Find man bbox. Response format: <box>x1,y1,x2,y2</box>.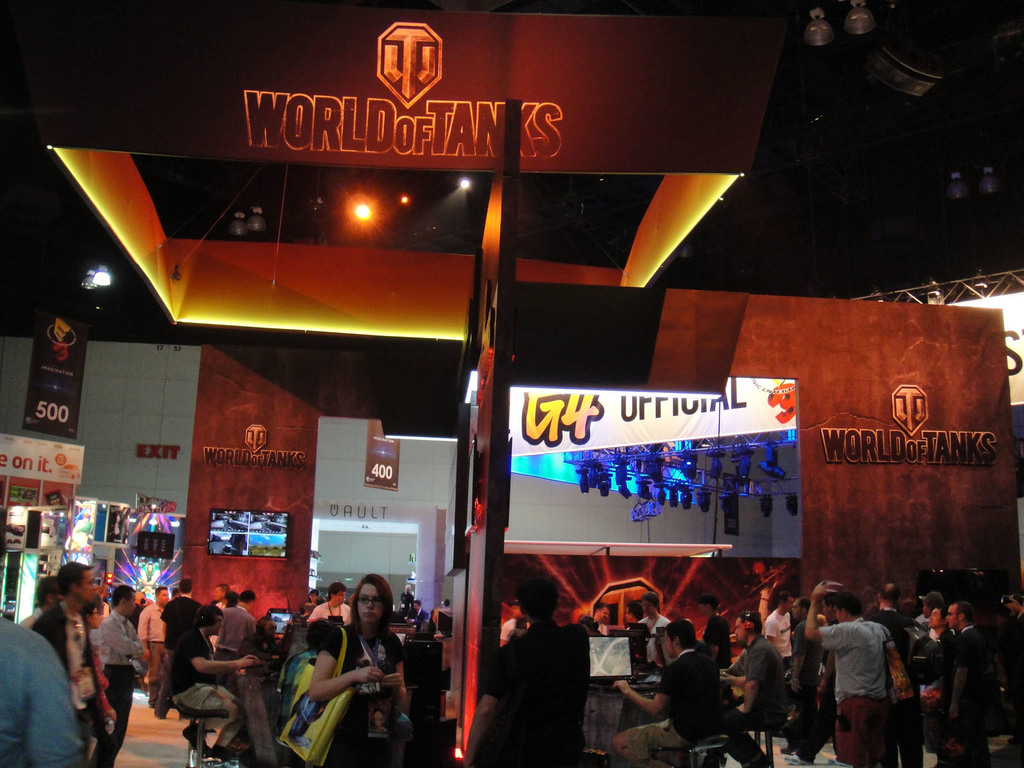
<box>695,595,730,668</box>.
